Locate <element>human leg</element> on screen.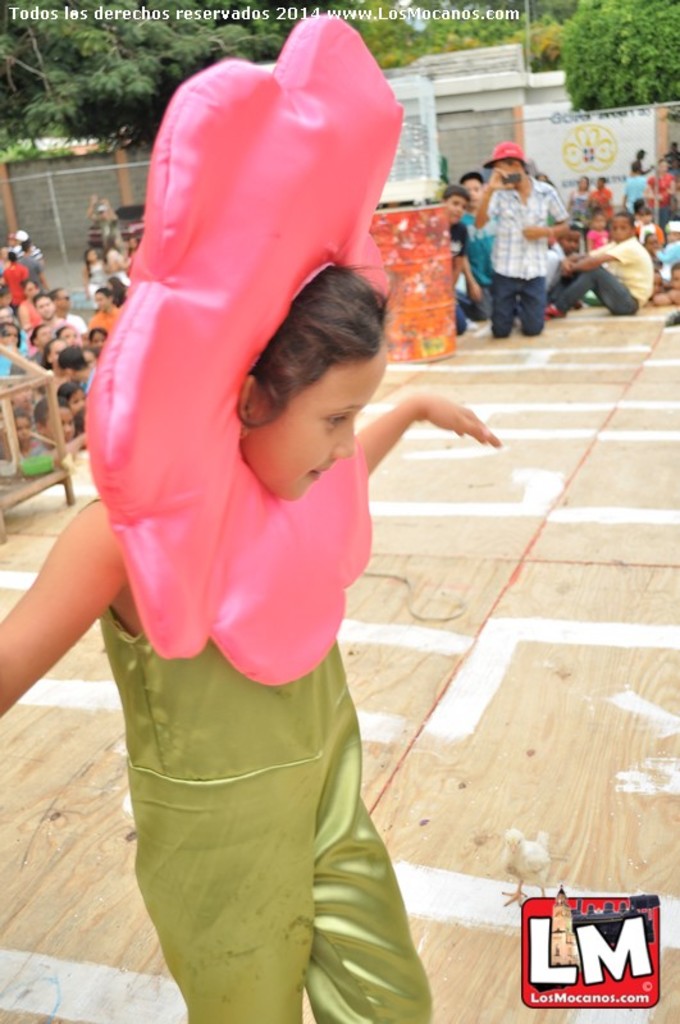
On screen at locate(151, 797, 314, 1023).
